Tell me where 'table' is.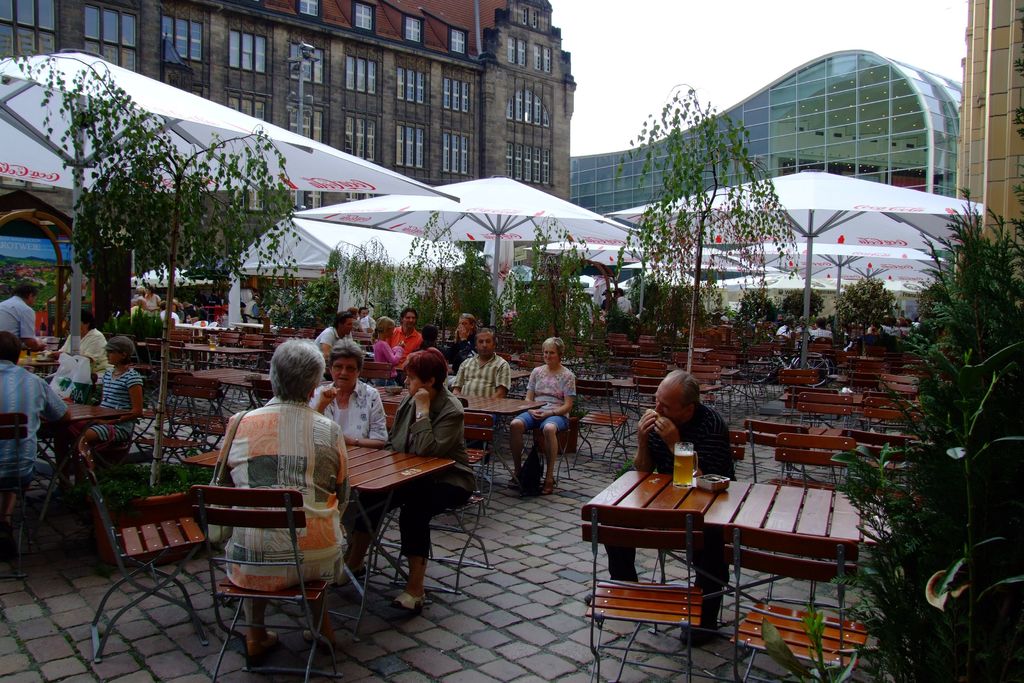
'table' is at (586, 477, 878, 637).
